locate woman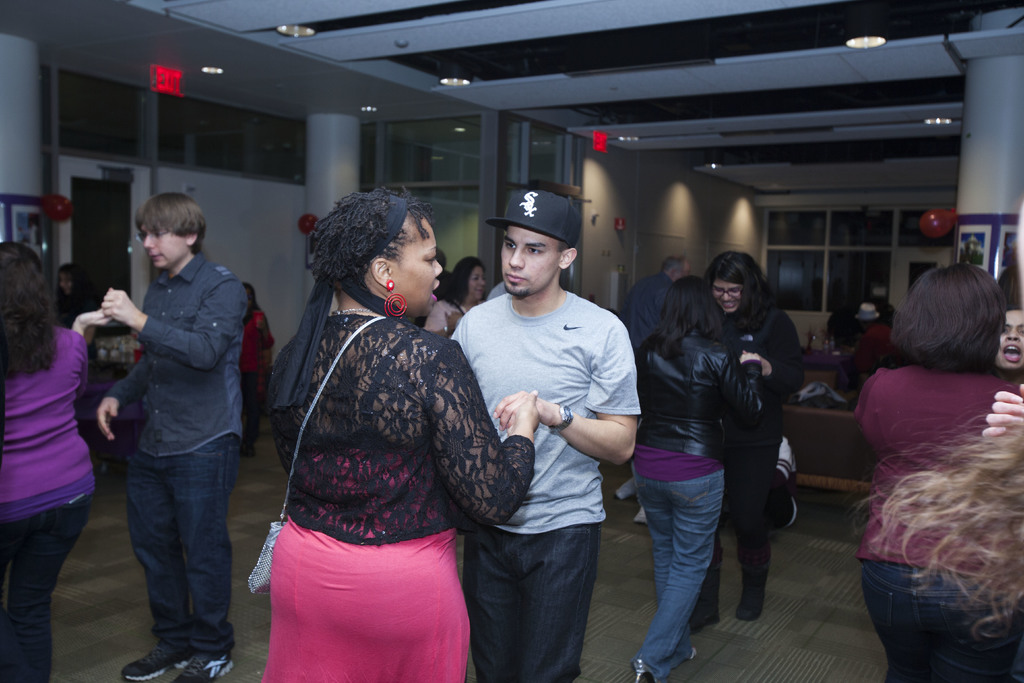
0 234 108 682
